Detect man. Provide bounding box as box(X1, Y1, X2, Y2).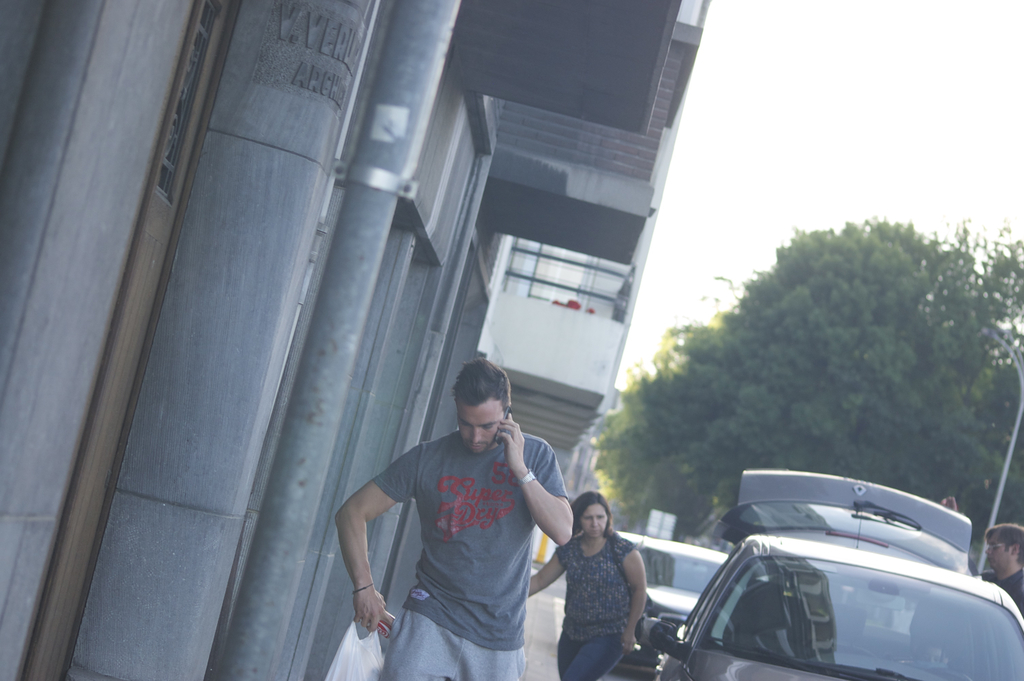
box(350, 357, 588, 674).
